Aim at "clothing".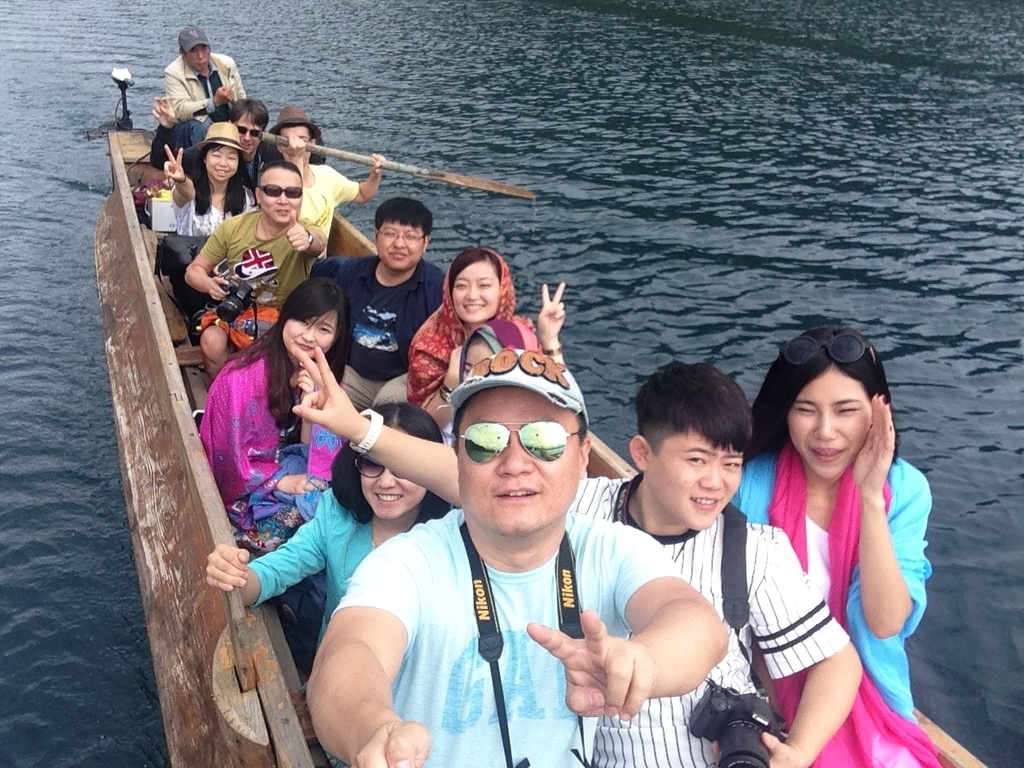
Aimed at x1=304 y1=247 x2=442 y2=447.
